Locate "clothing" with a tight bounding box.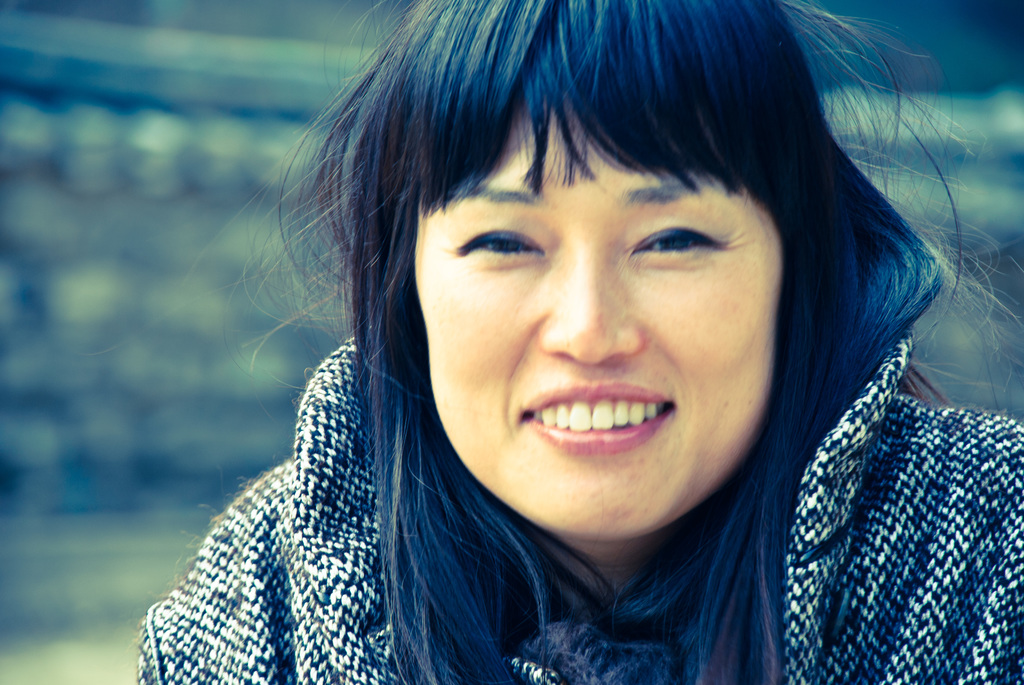
BBox(124, 327, 1023, 684).
